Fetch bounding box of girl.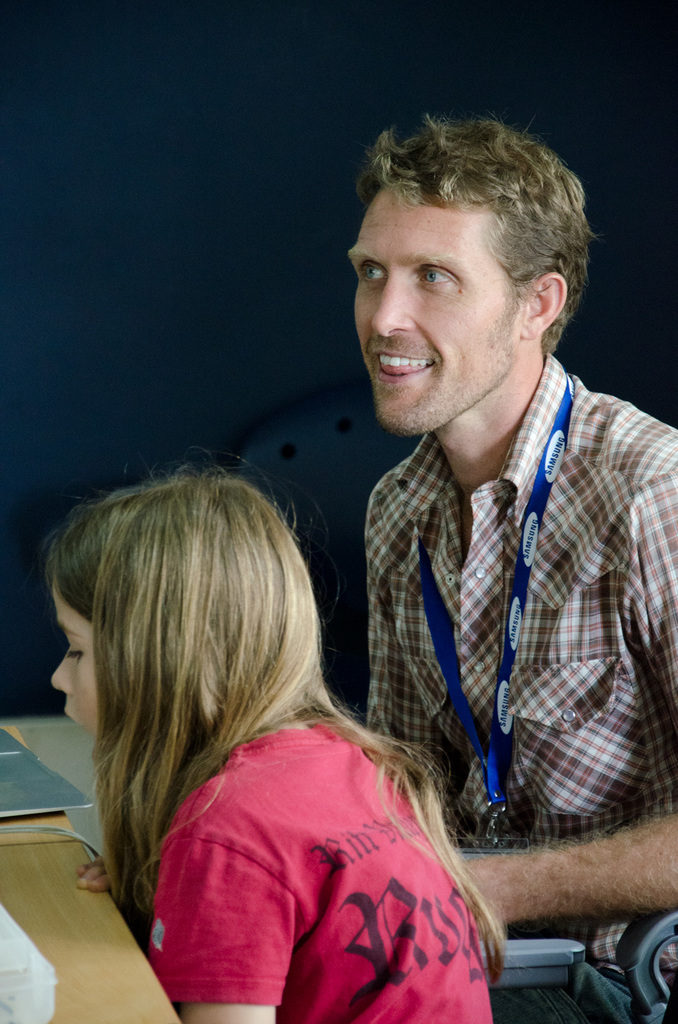
Bbox: pyautogui.locateOnScreen(42, 441, 508, 1023).
